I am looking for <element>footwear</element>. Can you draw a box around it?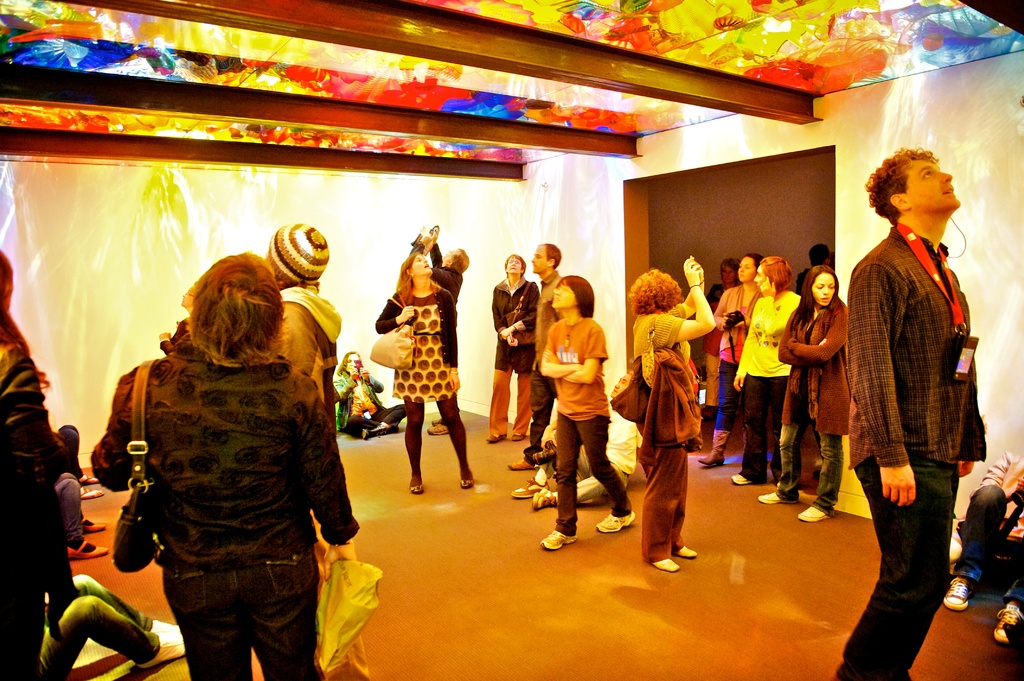
Sure, the bounding box is bbox(592, 507, 634, 532).
